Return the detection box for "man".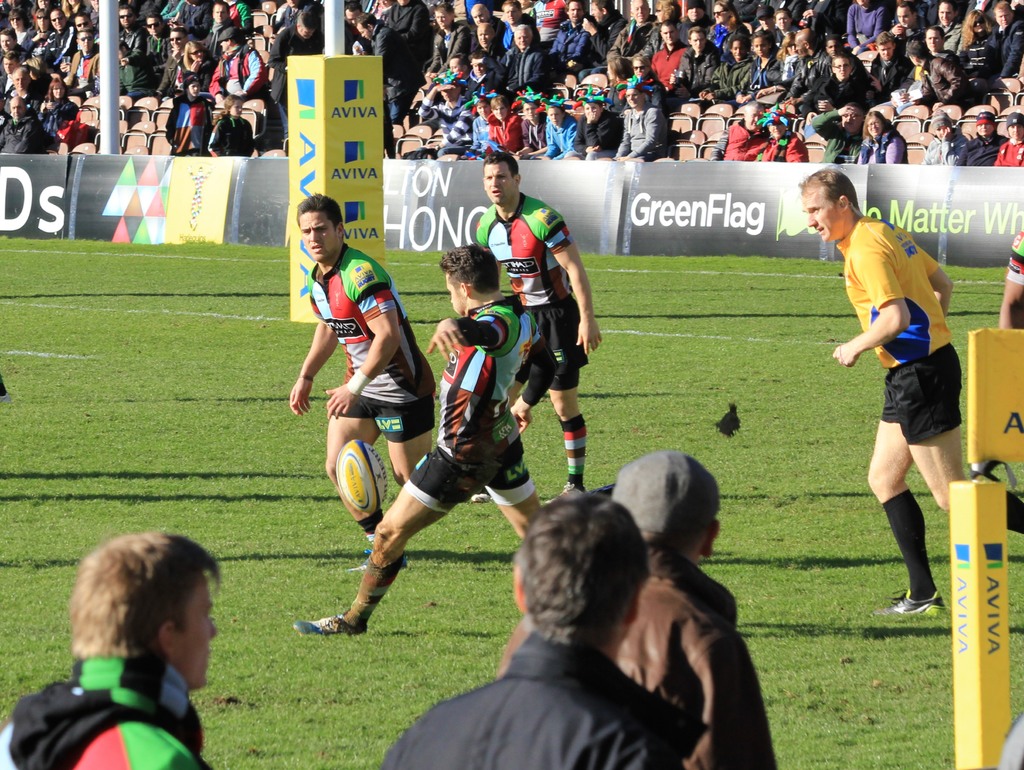
l=493, t=452, r=780, b=769.
